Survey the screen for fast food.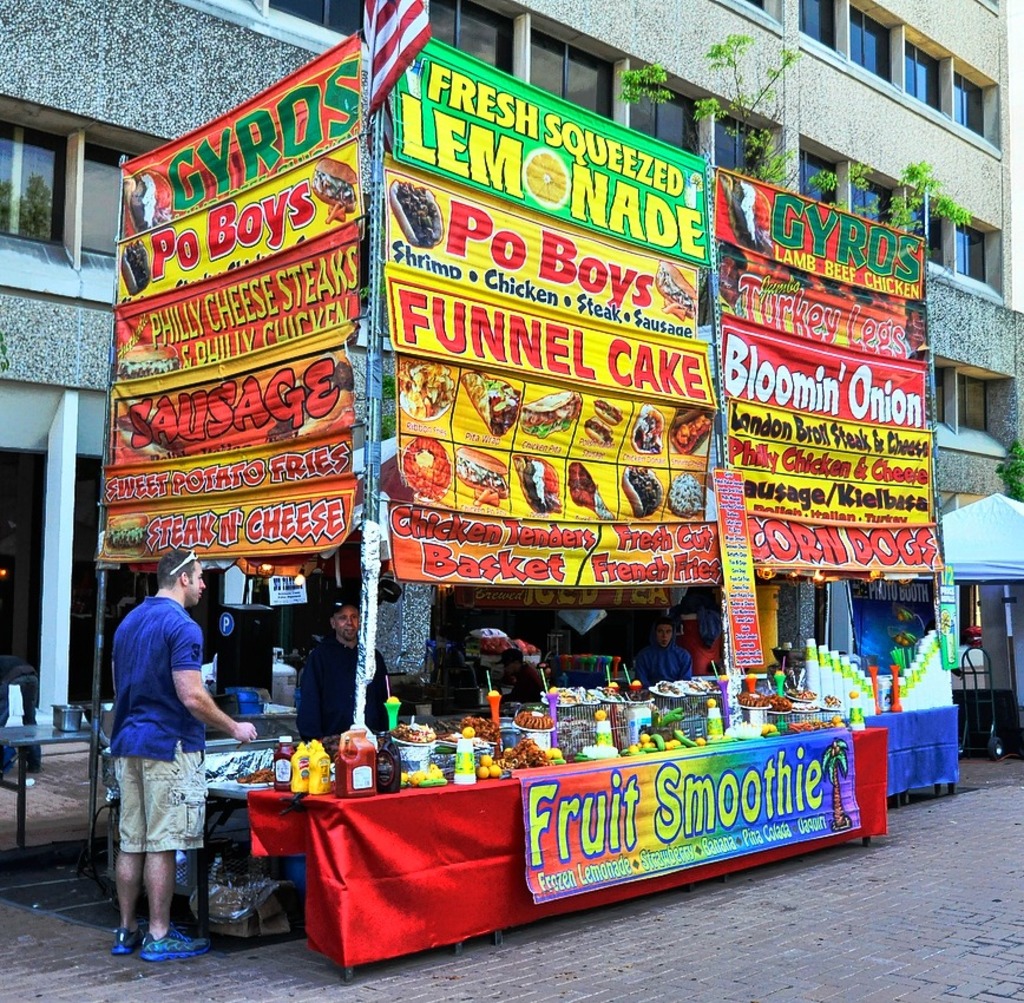
Survey found: box=[452, 369, 523, 437].
